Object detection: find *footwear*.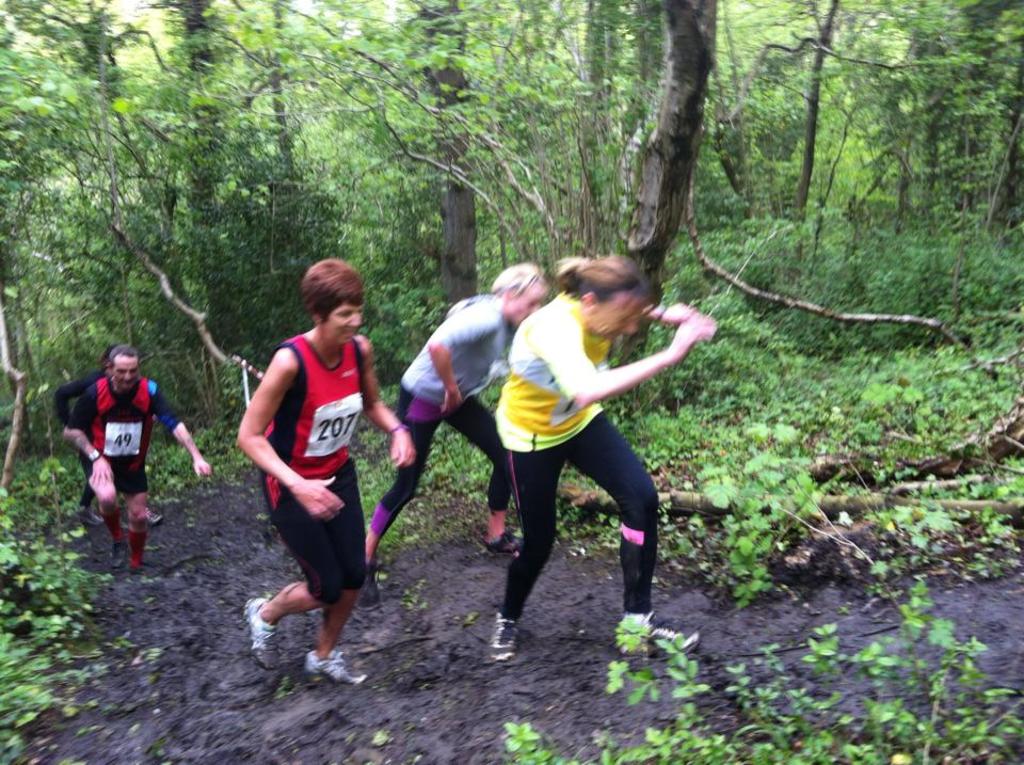
613,615,705,658.
